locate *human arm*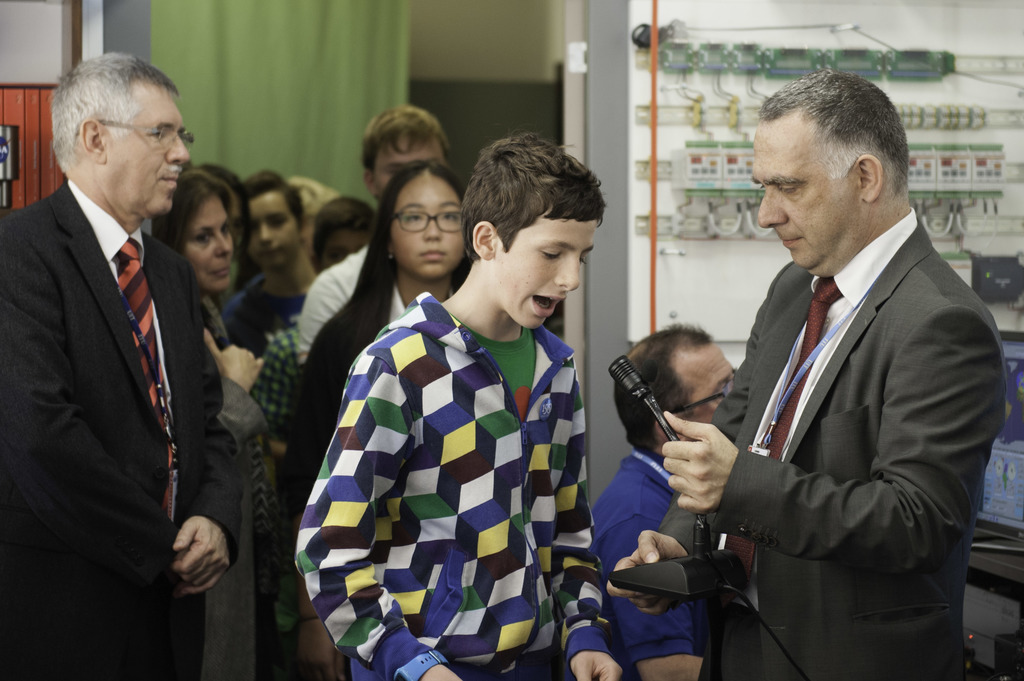
0 260 200 604
